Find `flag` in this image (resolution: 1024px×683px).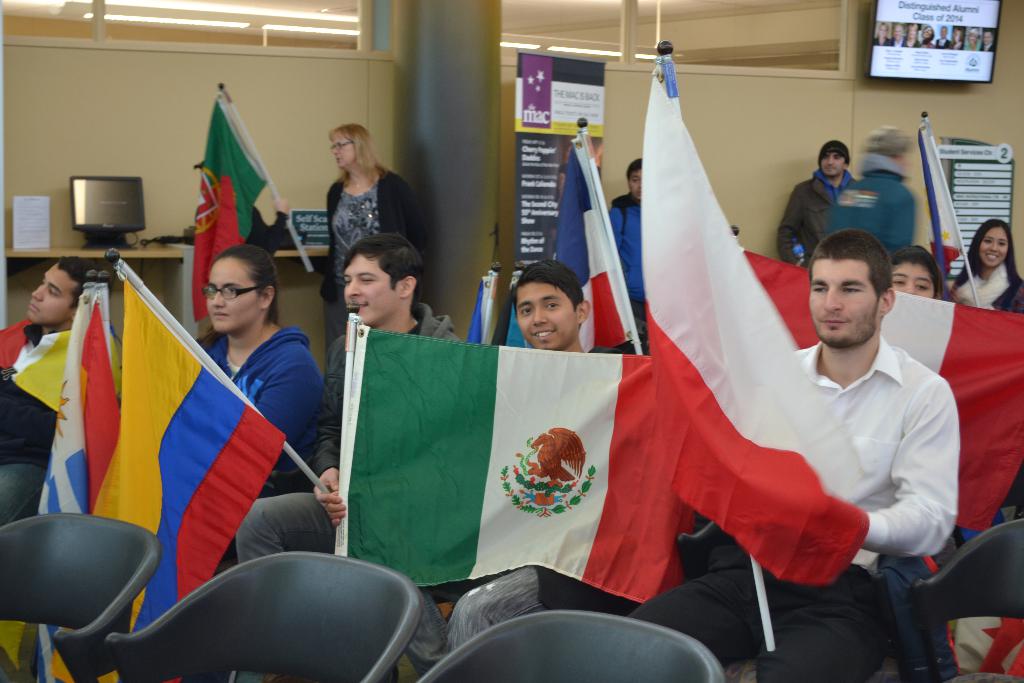
x1=330 y1=327 x2=685 y2=608.
